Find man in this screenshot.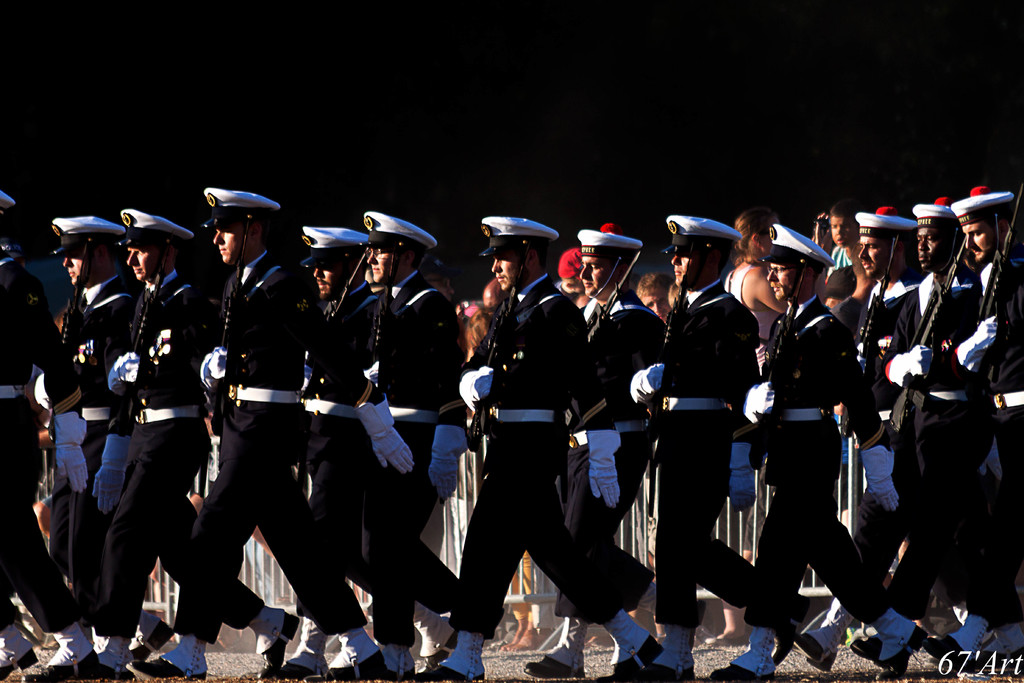
The bounding box for man is bbox=[127, 185, 415, 679].
